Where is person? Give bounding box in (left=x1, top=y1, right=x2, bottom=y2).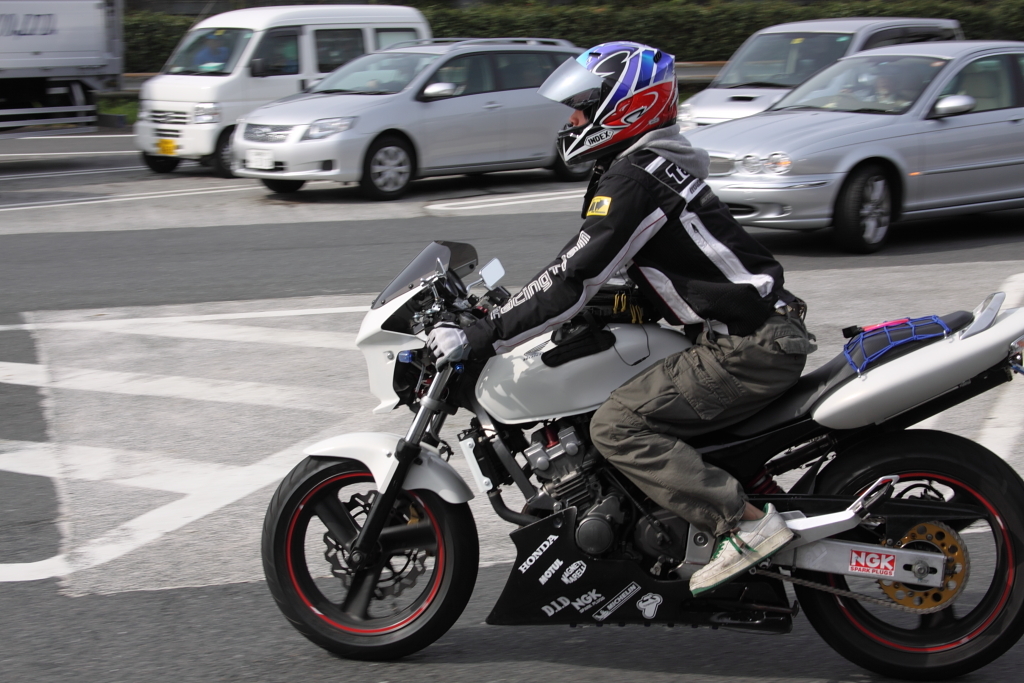
(left=426, top=38, right=815, bottom=588).
